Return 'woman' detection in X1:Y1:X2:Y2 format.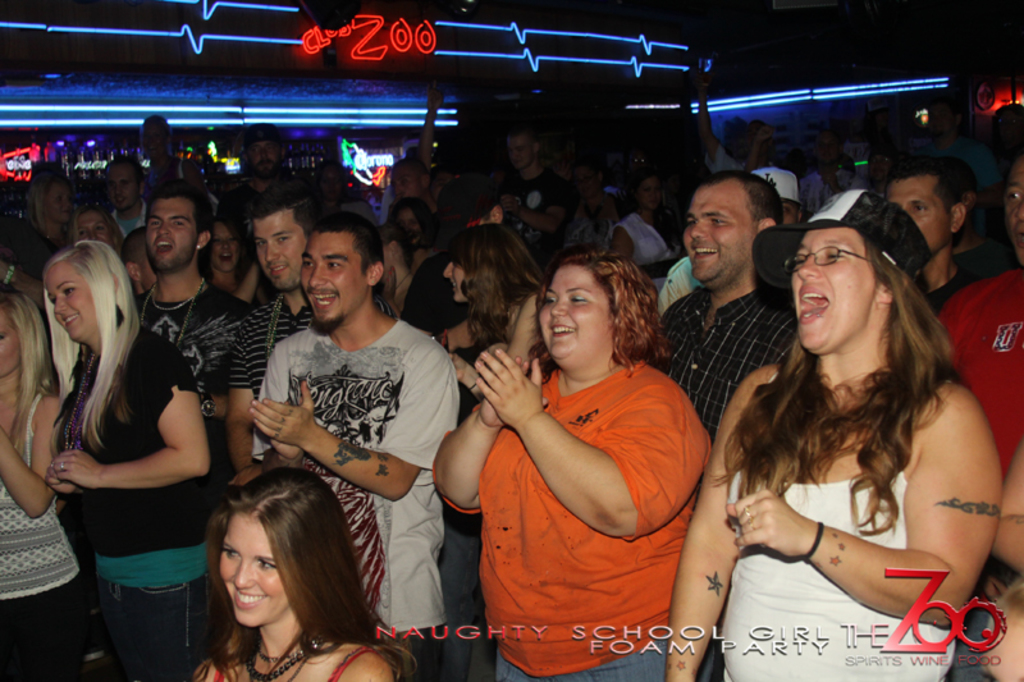
188:467:397:681.
